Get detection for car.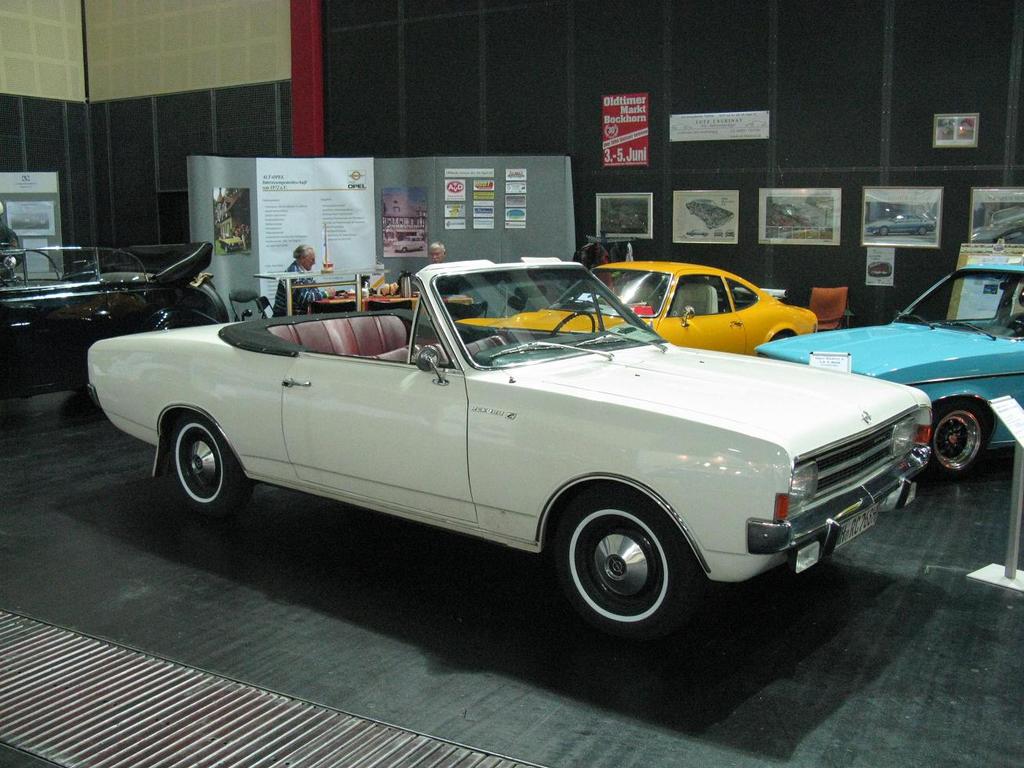
Detection: [left=66, top=255, right=935, bottom=637].
